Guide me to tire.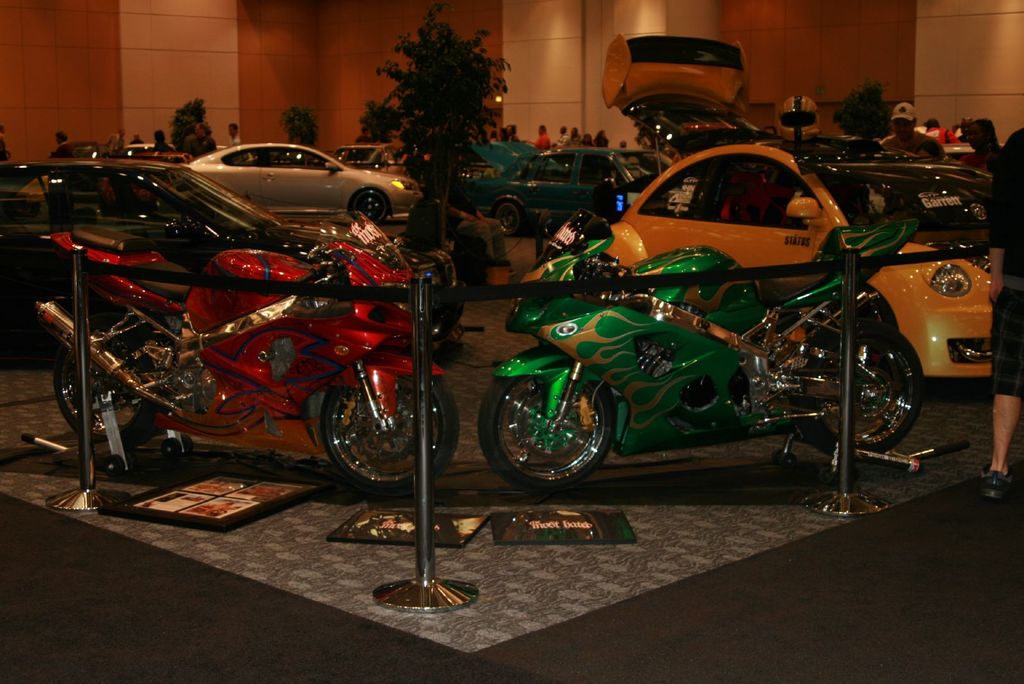
Guidance: x1=349, y1=186, x2=392, y2=227.
